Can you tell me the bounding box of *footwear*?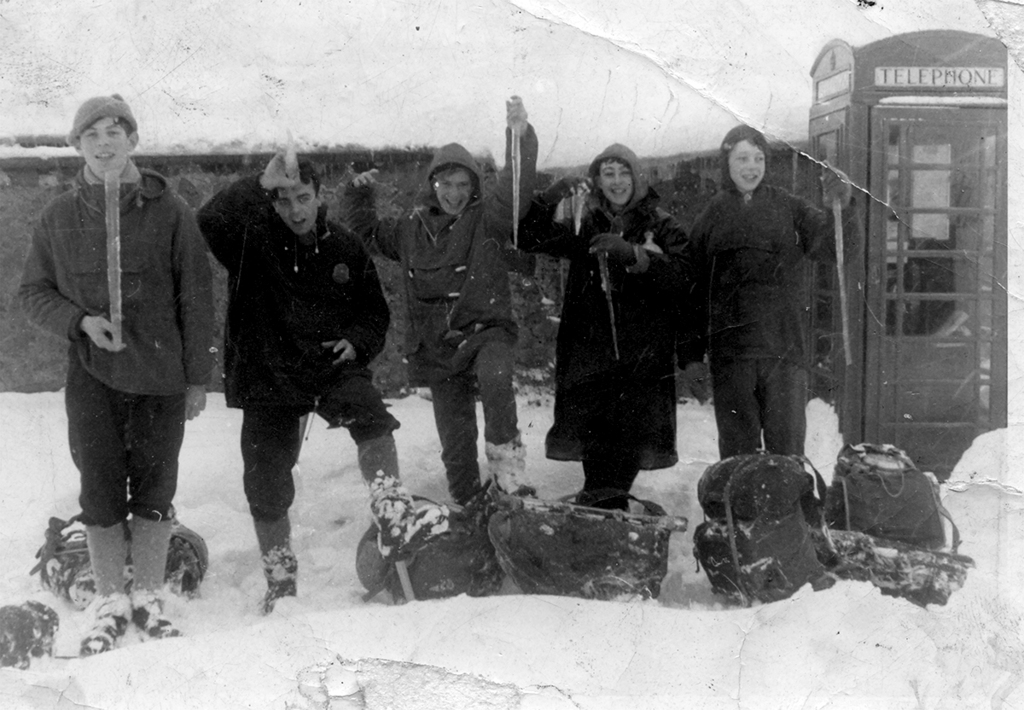
{"x1": 456, "y1": 478, "x2": 485, "y2": 518}.
